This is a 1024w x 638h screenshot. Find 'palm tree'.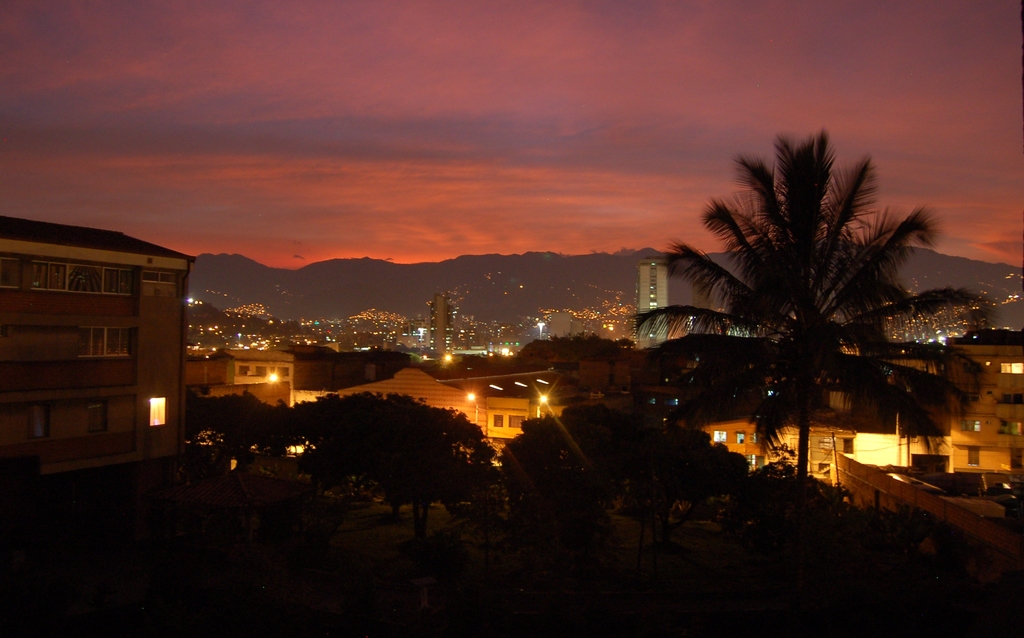
Bounding box: x1=628, y1=115, x2=990, y2=503.
